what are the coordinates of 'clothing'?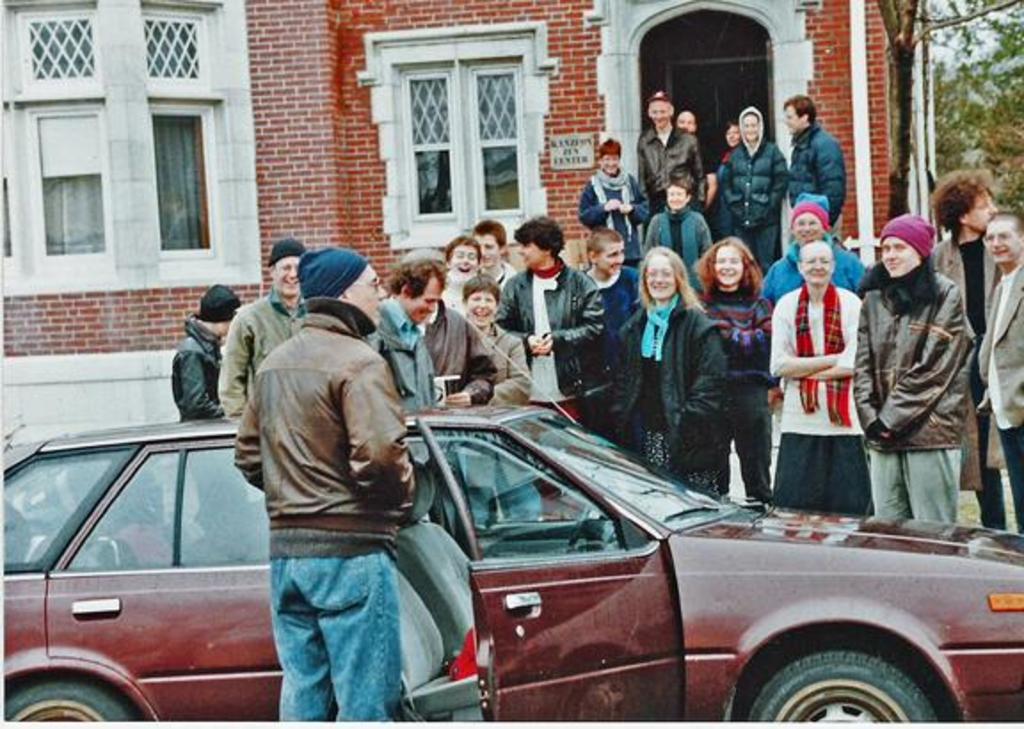
BBox(210, 277, 306, 427).
